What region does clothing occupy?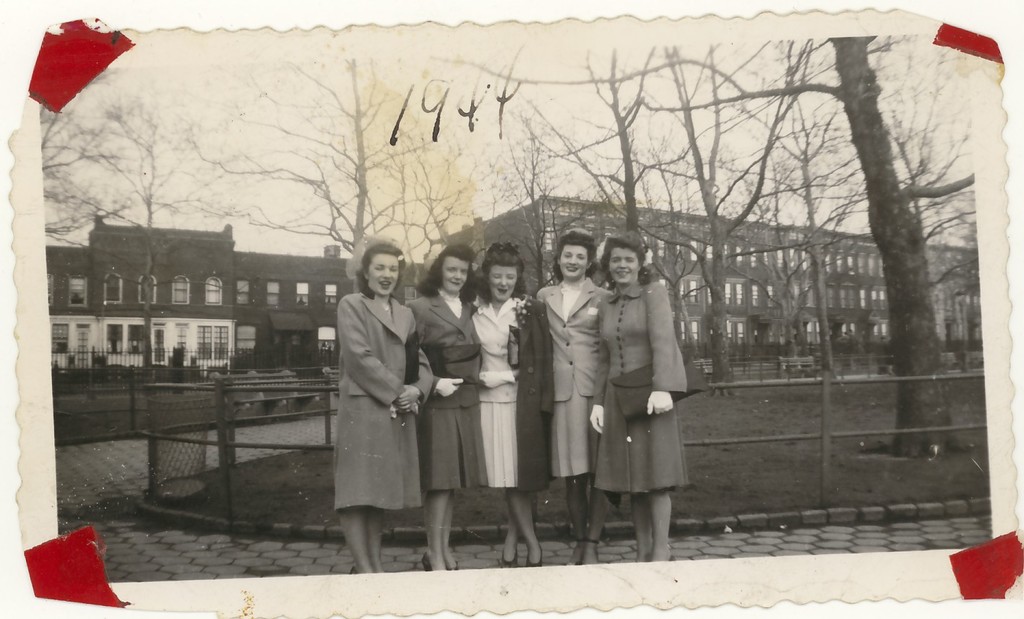
<bbox>589, 286, 692, 492</bbox>.
